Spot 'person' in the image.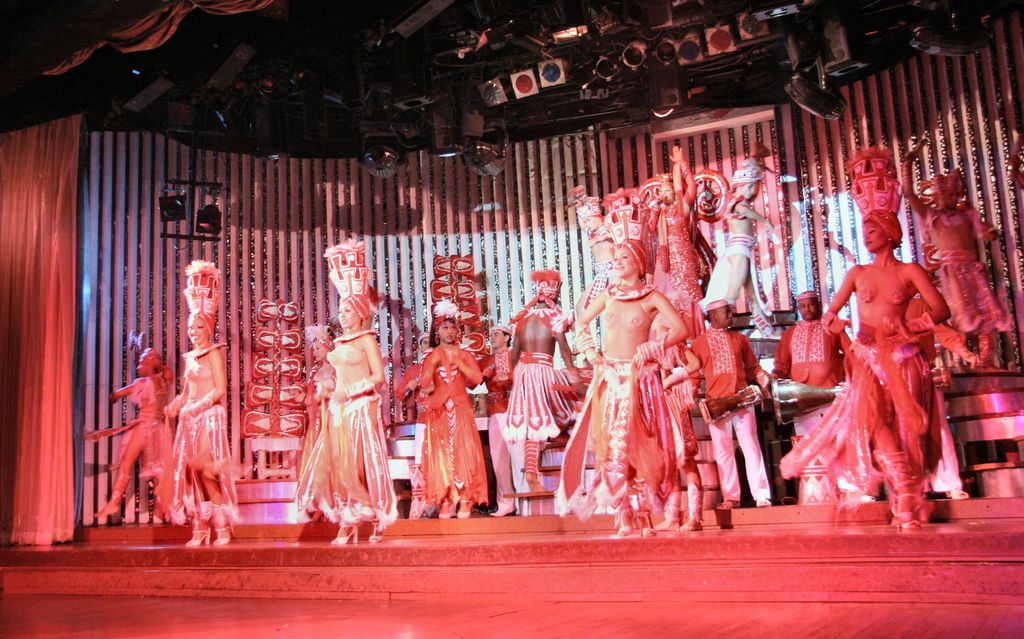
'person' found at select_region(391, 331, 433, 518).
